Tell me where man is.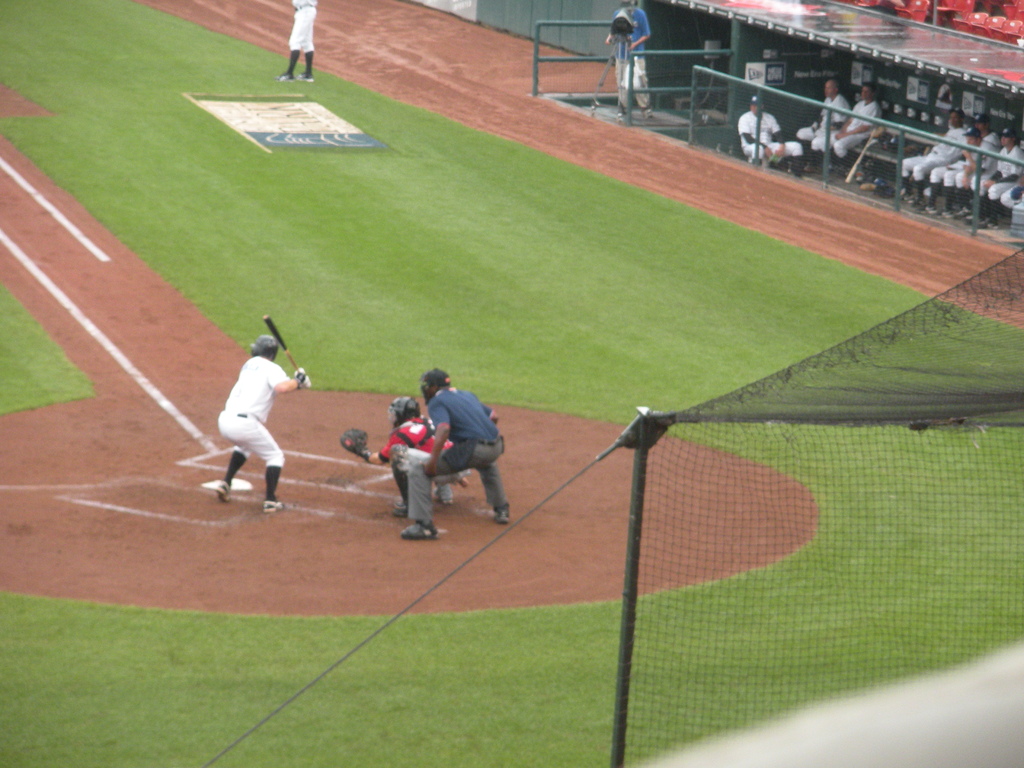
man is at x1=821, y1=82, x2=879, y2=177.
